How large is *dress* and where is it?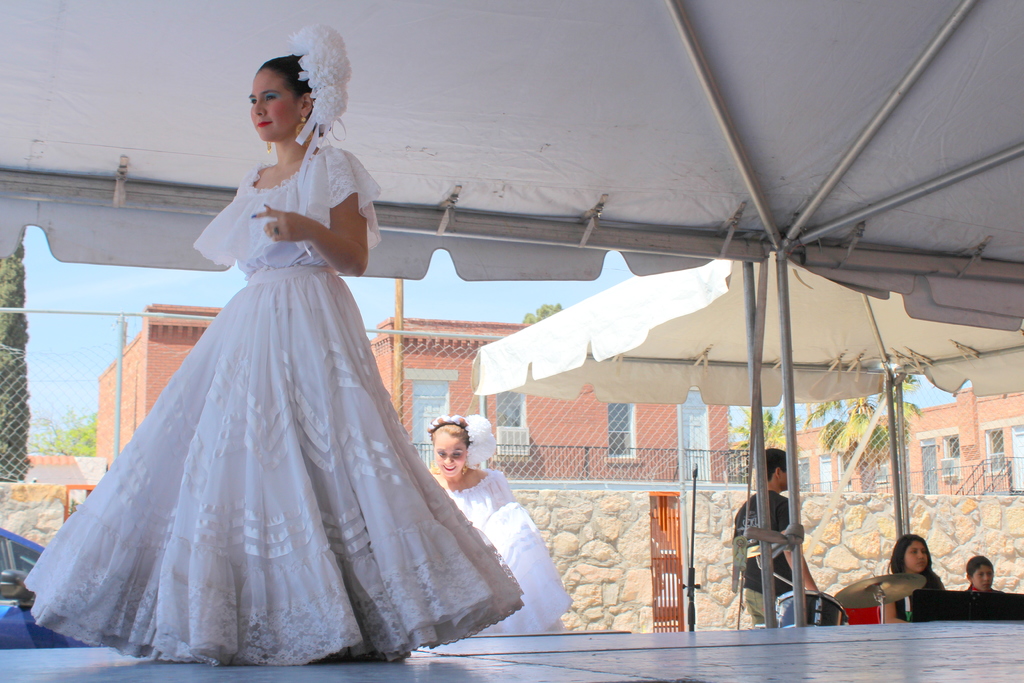
Bounding box: 26/51/524/664.
